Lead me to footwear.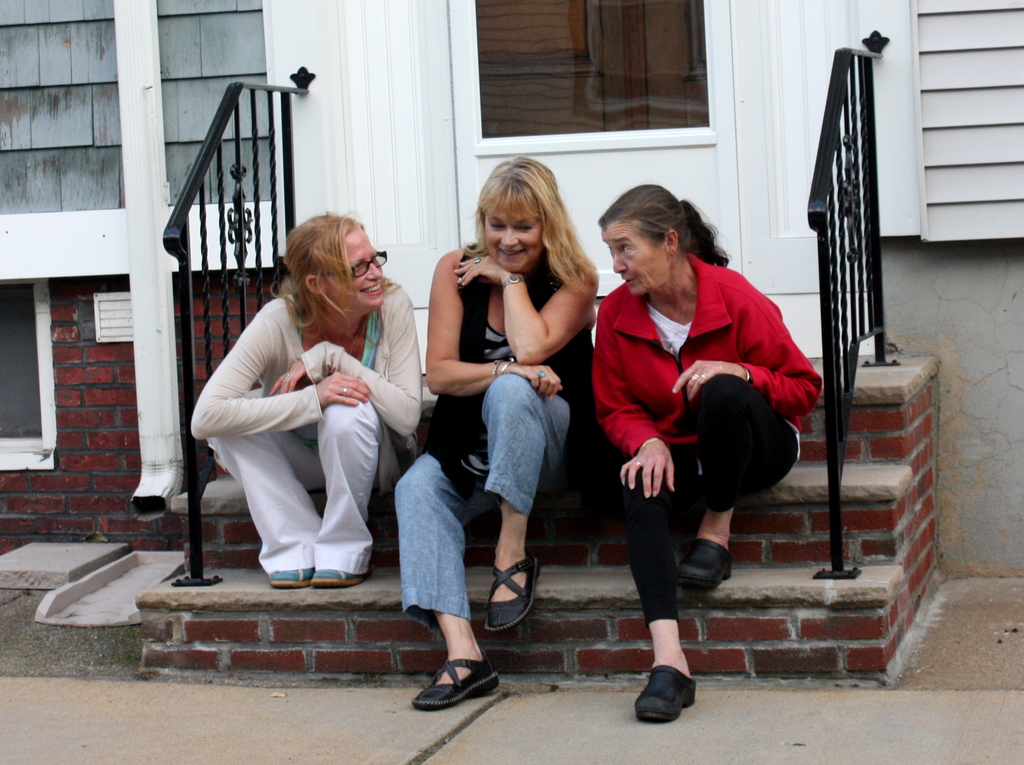
Lead to (left=416, top=663, right=500, bottom=706).
